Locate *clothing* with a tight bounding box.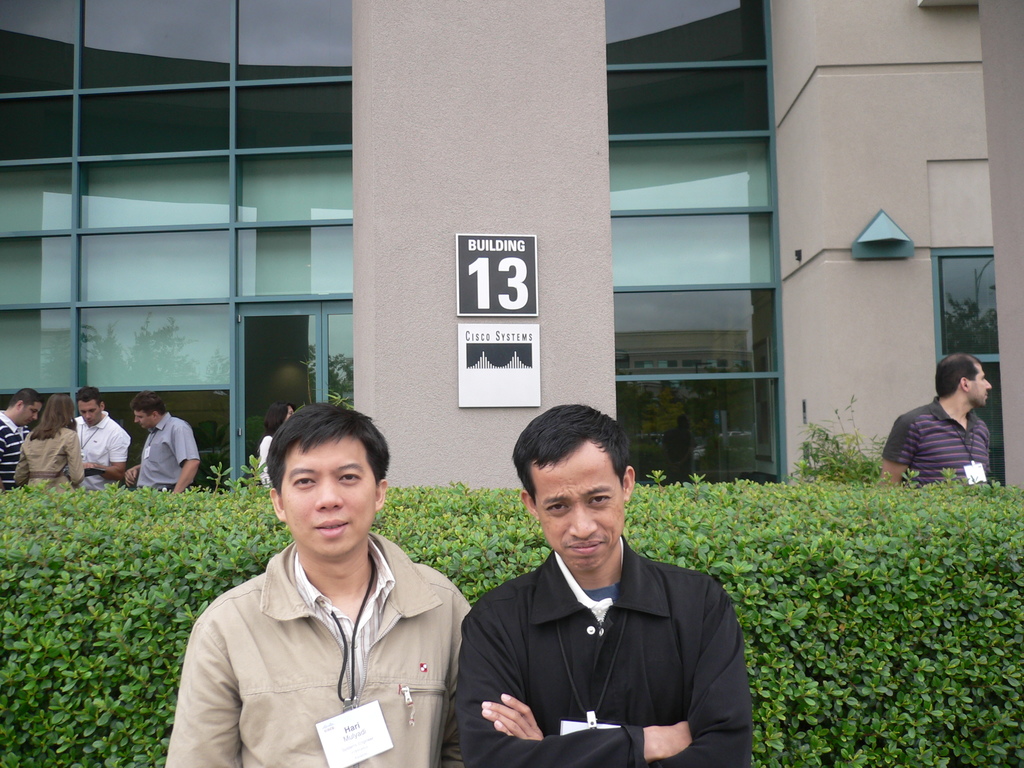
[x1=15, y1=426, x2=82, y2=495].
